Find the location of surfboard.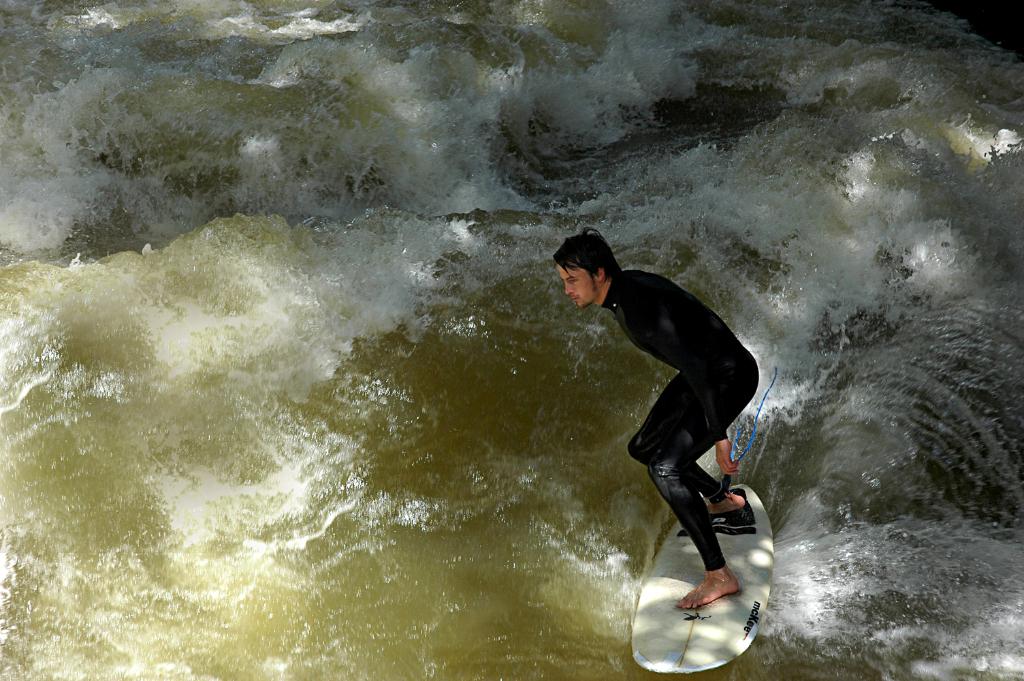
Location: BBox(630, 482, 776, 678).
